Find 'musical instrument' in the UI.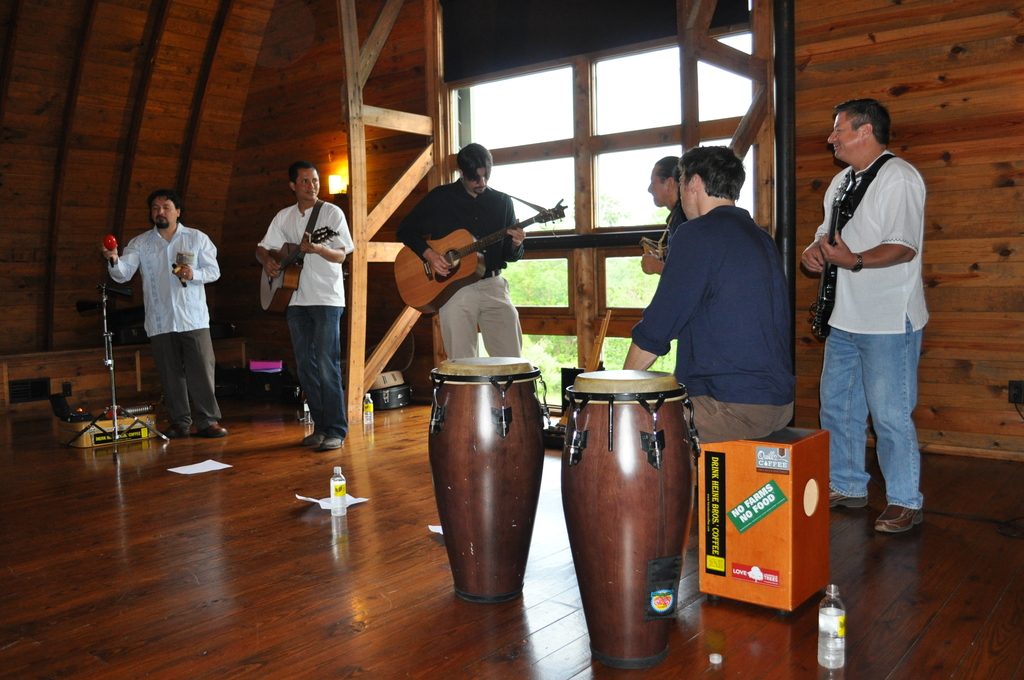
UI element at bbox=(806, 169, 860, 346).
